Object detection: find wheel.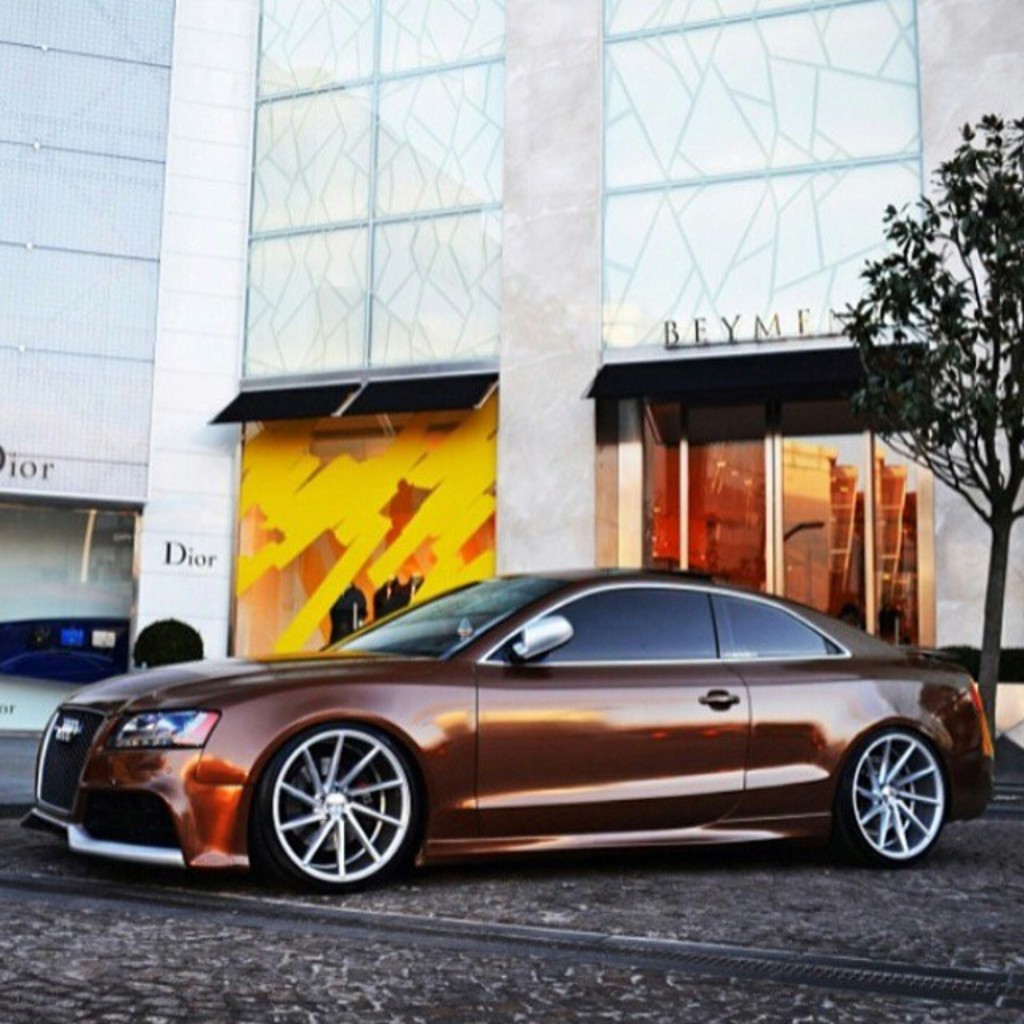
{"x1": 869, "y1": 722, "x2": 963, "y2": 874}.
